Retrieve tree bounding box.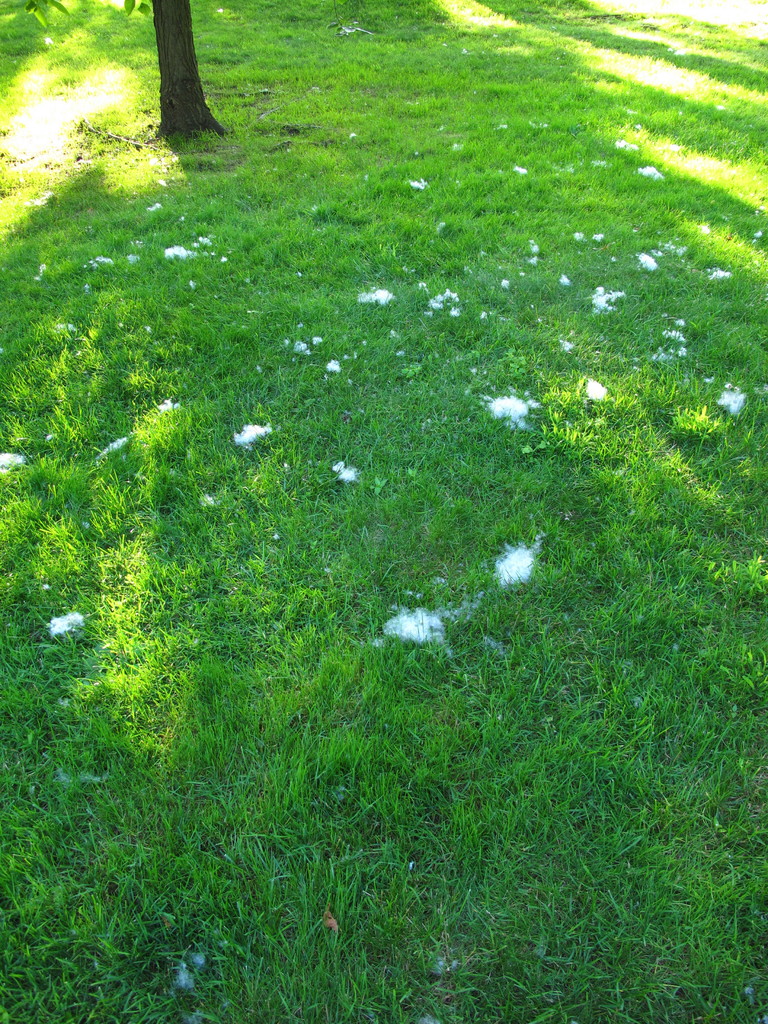
Bounding box: x1=150, y1=0, x2=225, y2=143.
